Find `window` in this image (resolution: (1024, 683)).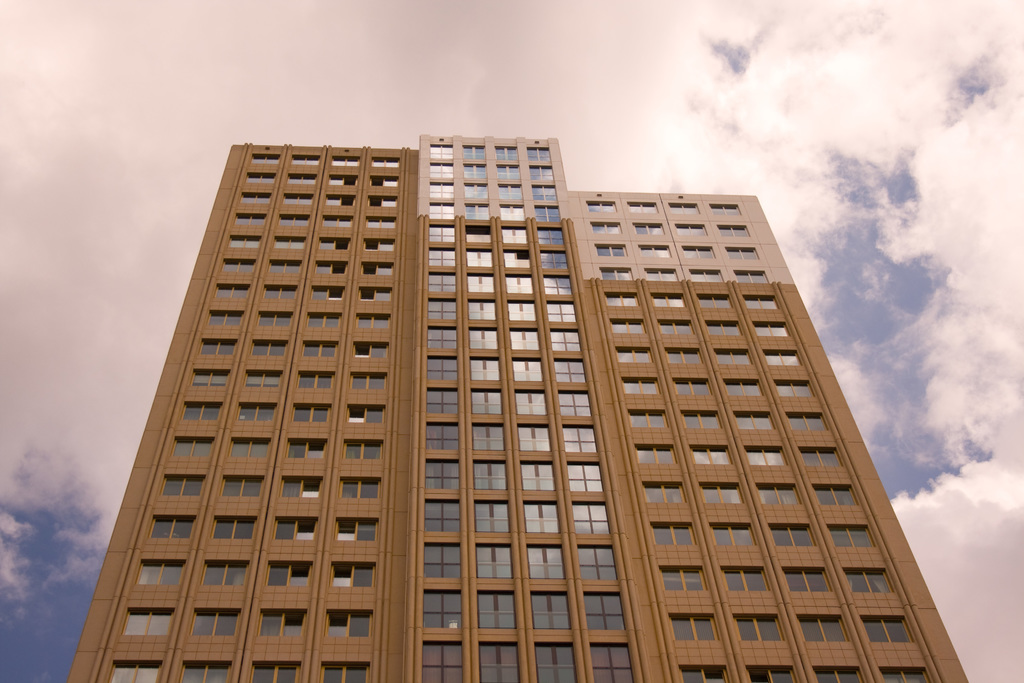
bbox=[762, 349, 799, 368].
